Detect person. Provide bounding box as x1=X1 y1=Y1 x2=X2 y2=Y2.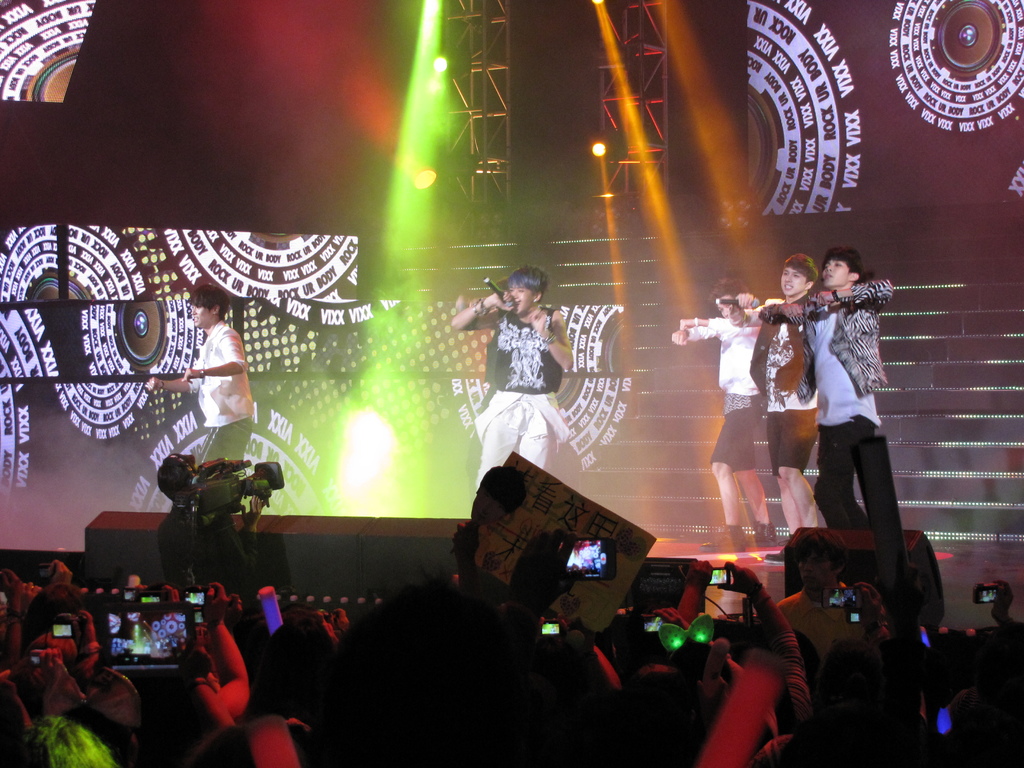
x1=753 y1=262 x2=833 y2=539.
